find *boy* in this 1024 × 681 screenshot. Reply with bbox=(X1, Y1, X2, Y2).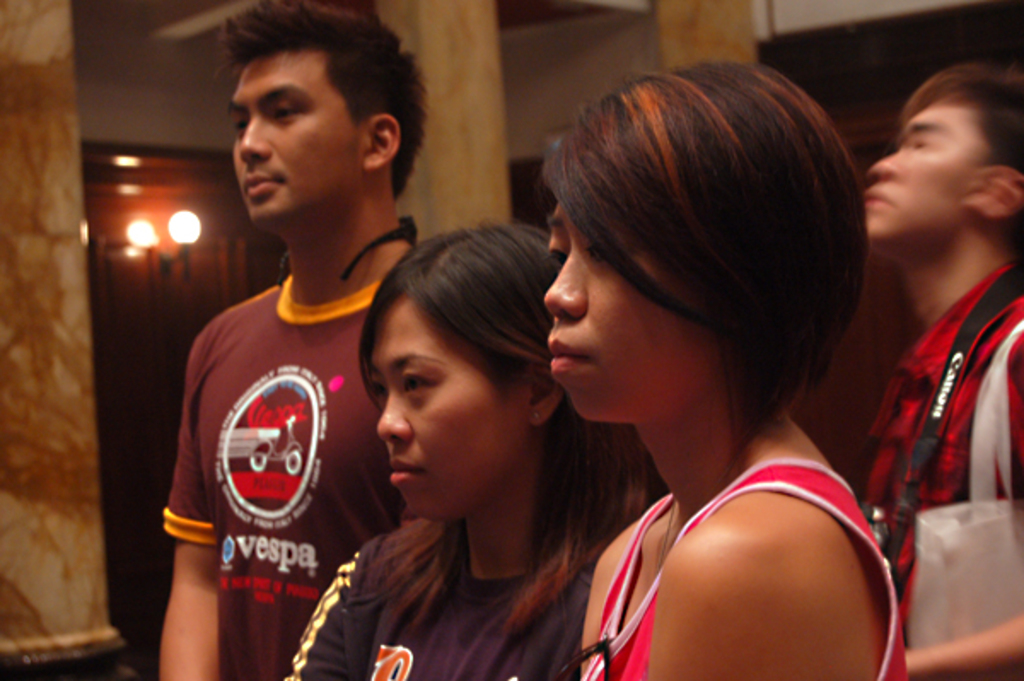
bbox=(157, 0, 423, 679).
